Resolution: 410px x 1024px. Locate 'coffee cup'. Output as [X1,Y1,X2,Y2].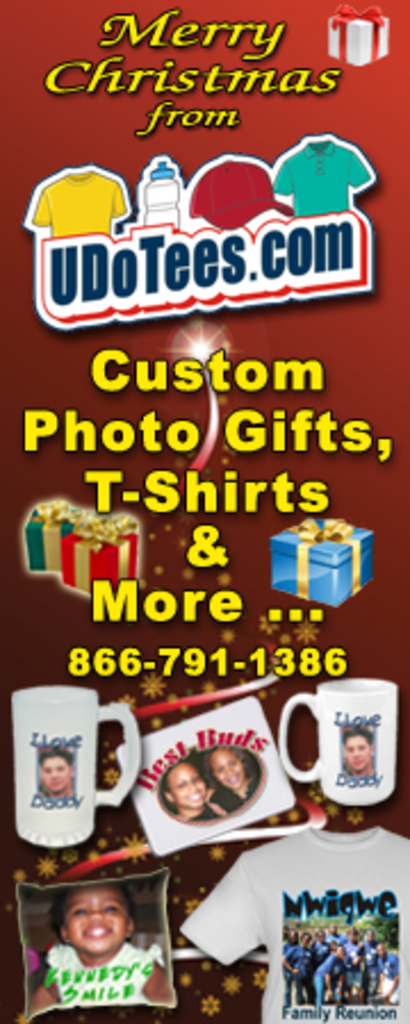
[14,683,146,849].
